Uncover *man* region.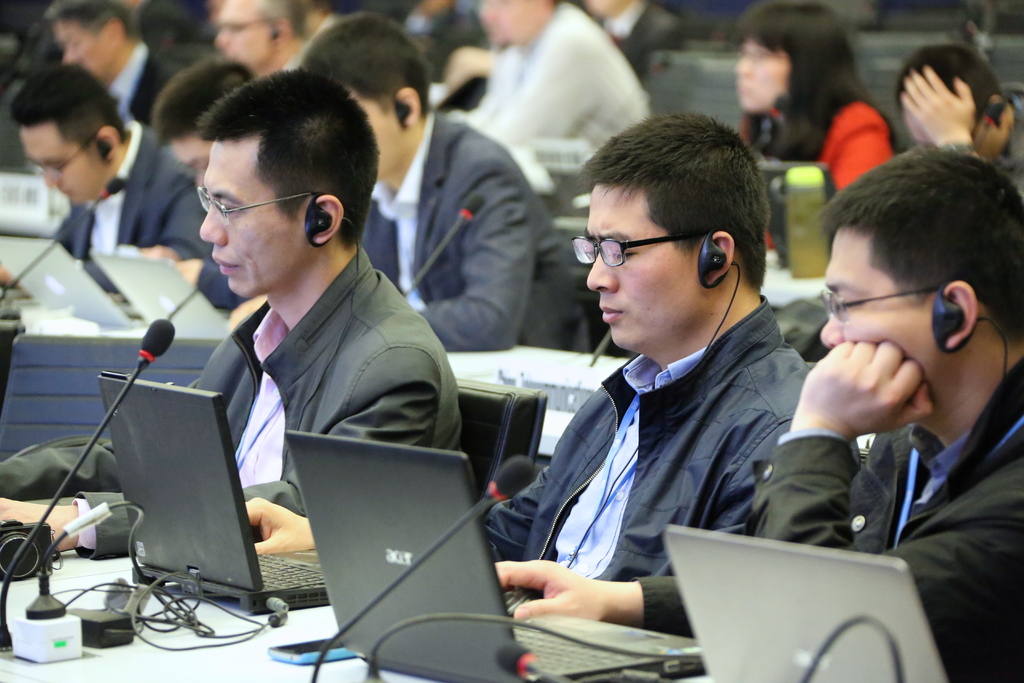
Uncovered: x1=687 y1=142 x2=1023 y2=682.
